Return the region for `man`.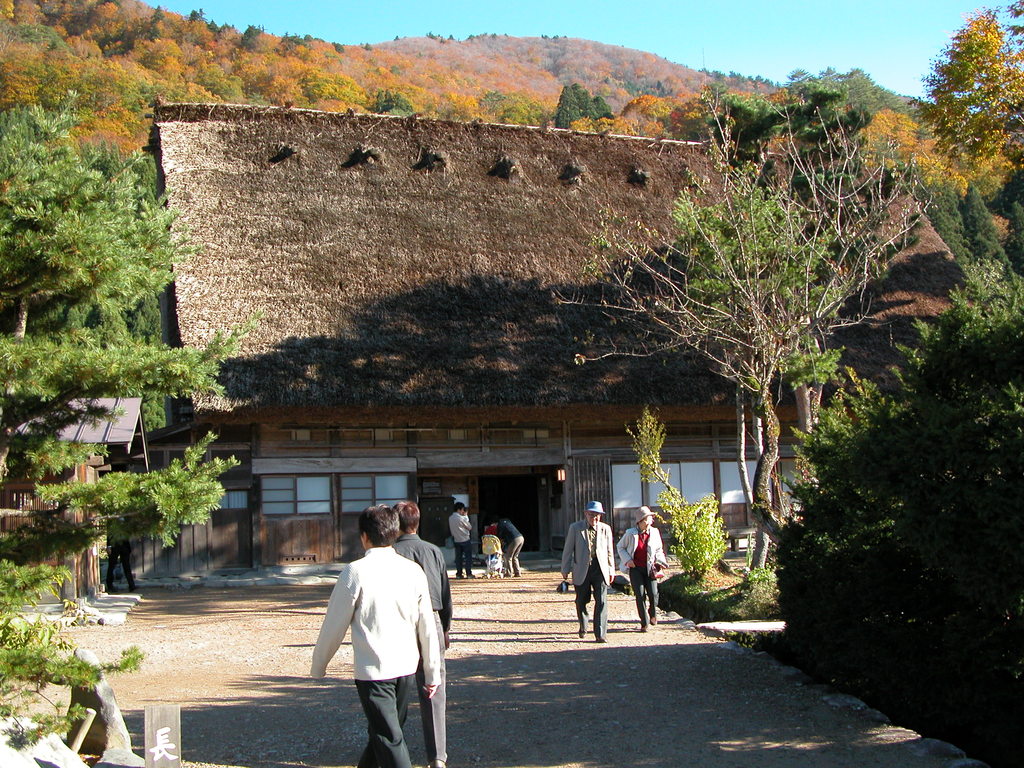
(left=439, top=502, right=470, bottom=566).
